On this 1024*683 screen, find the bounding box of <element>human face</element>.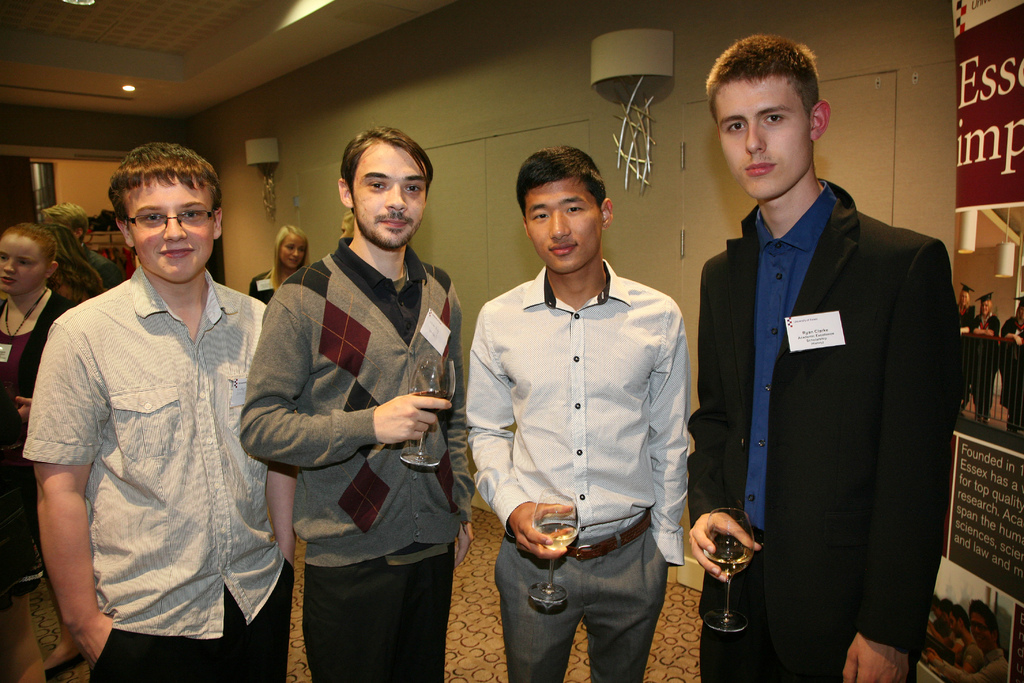
Bounding box: Rect(714, 74, 810, 200).
